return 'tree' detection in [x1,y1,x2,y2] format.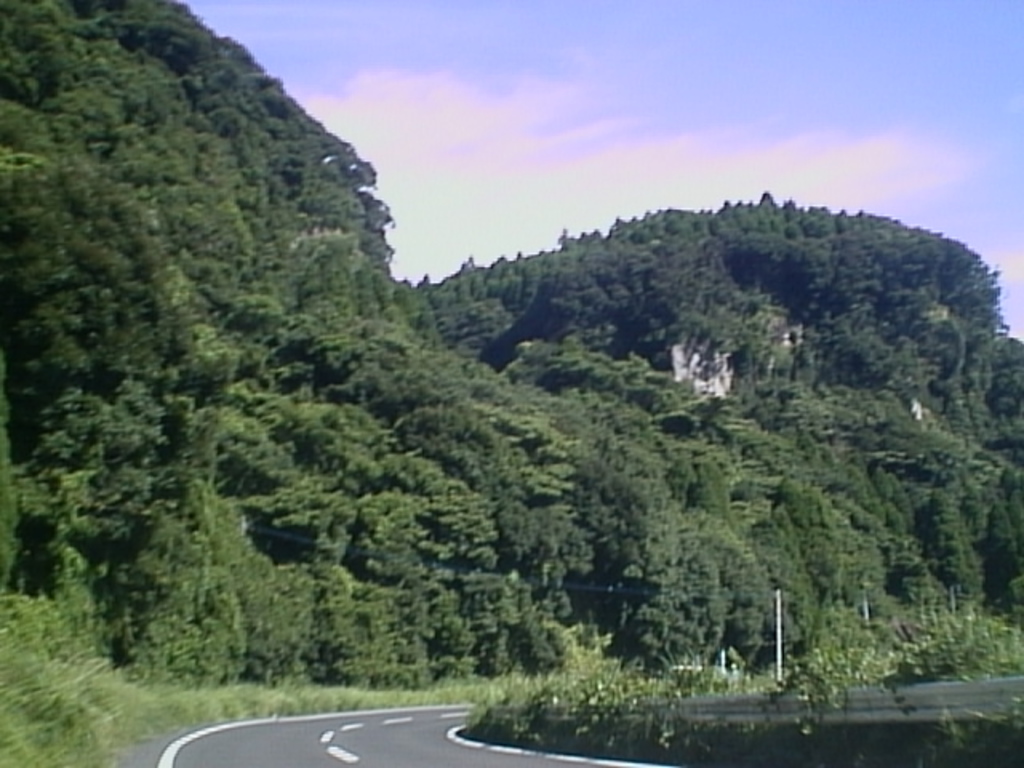
[627,501,797,682].
